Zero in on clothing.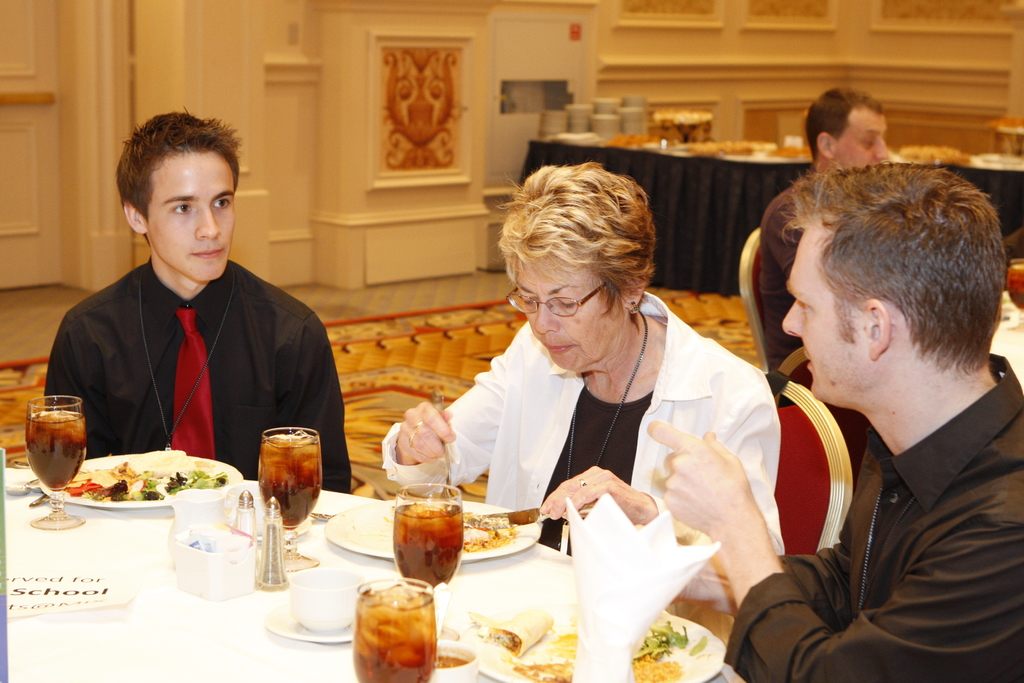
Zeroed in: (x1=381, y1=288, x2=784, y2=599).
